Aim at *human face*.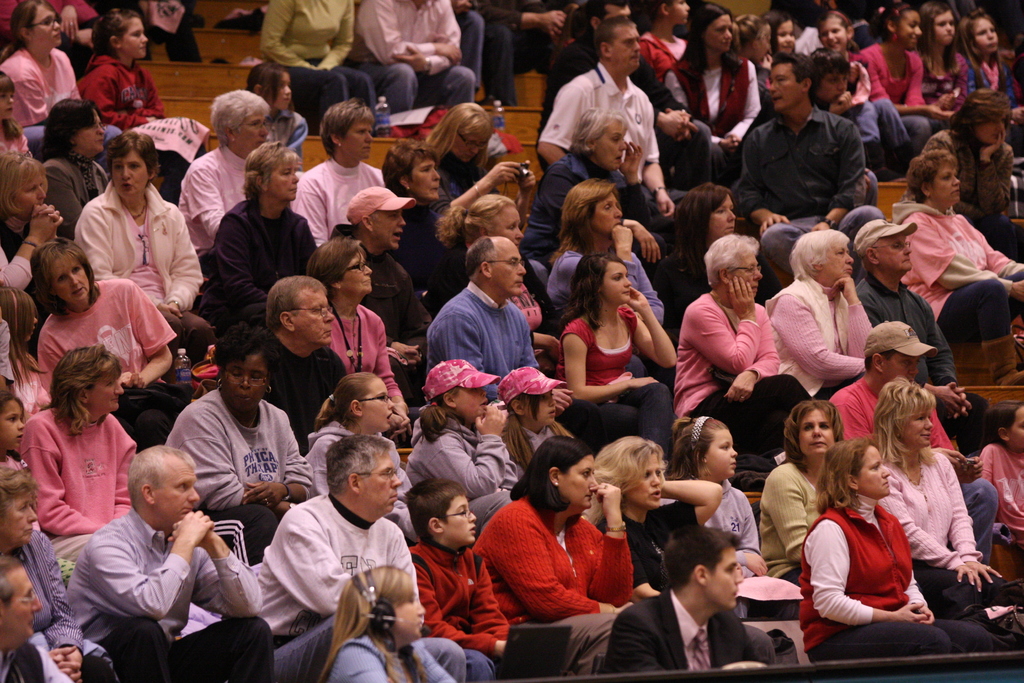
Aimed at [620,449,663,509].
